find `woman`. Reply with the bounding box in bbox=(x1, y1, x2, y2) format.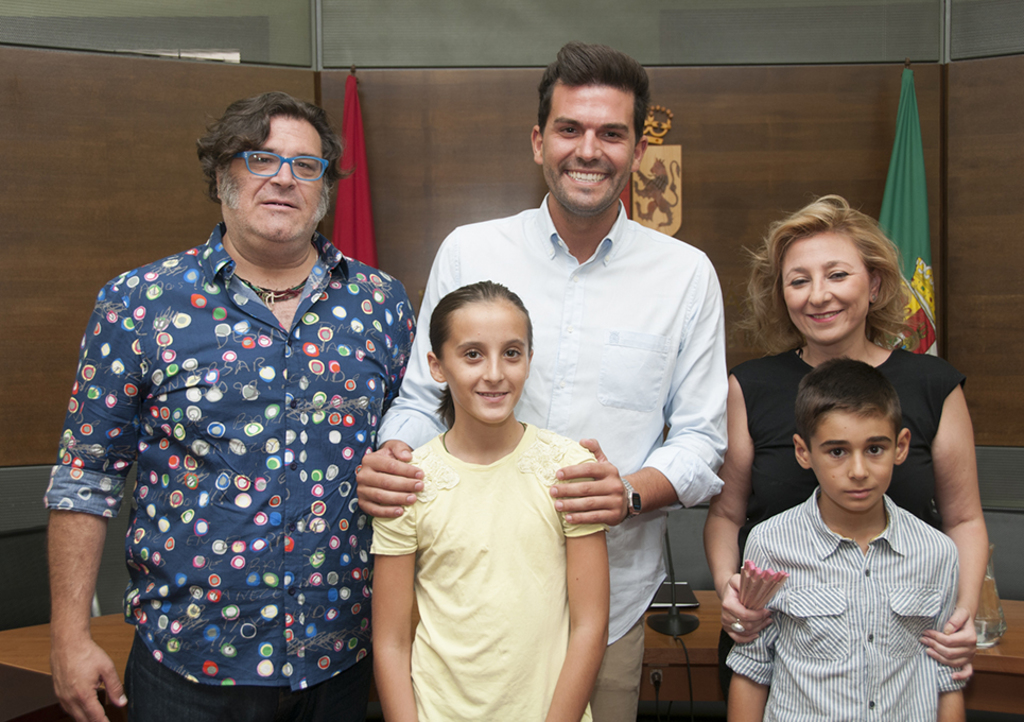
bbox=(693, 208, 1005, 651).
